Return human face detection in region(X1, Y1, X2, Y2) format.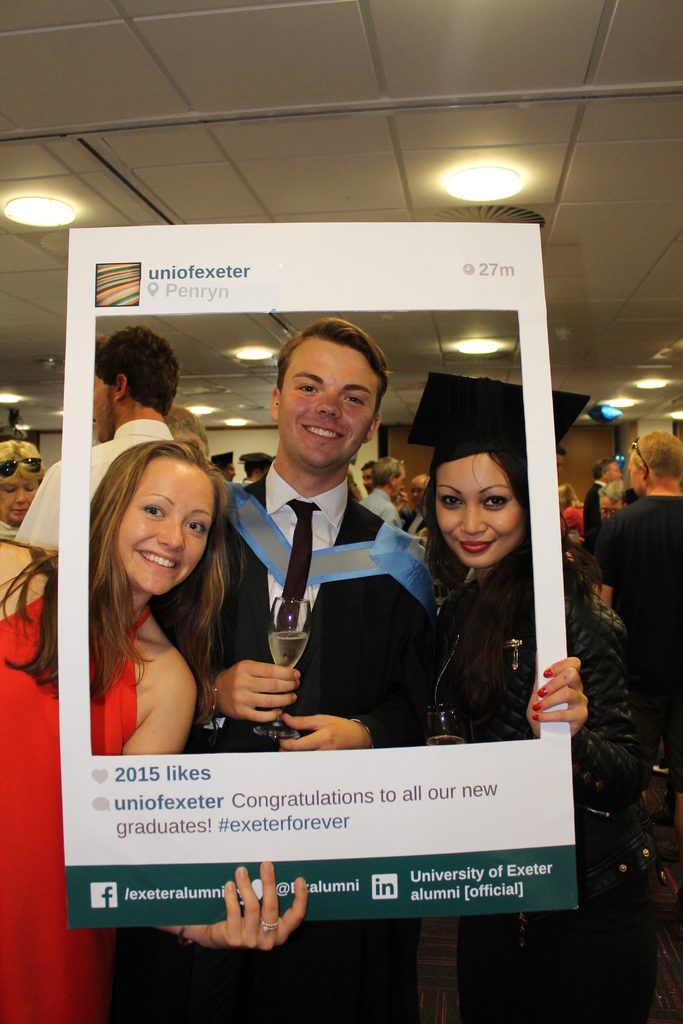
region(433, 449, 530, 564).
